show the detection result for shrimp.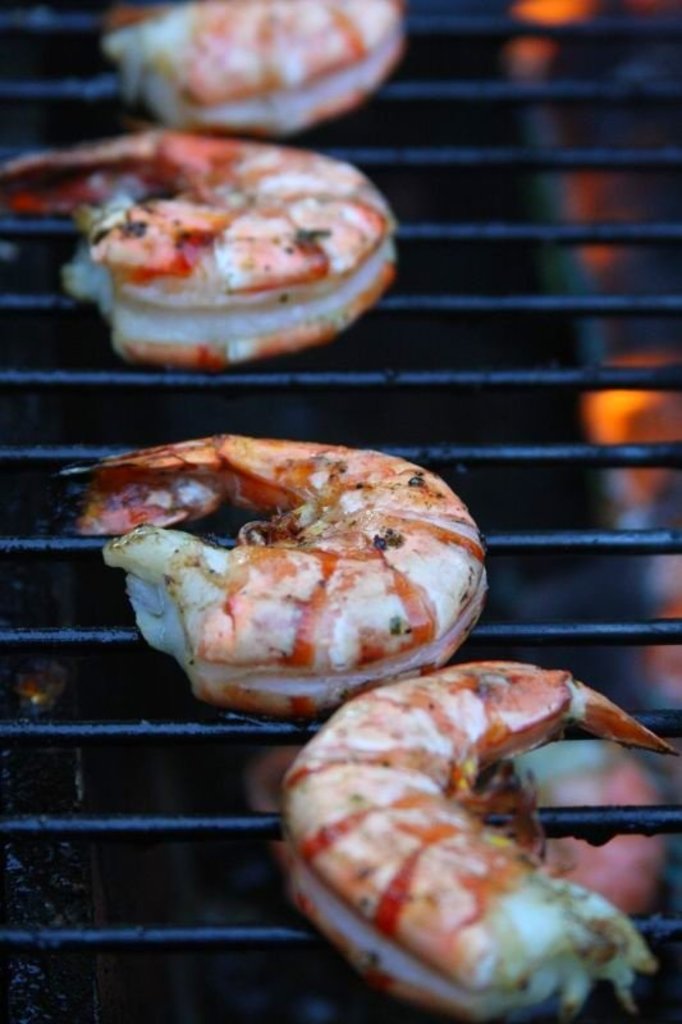
bbox(278, 655, 677, 1023).
